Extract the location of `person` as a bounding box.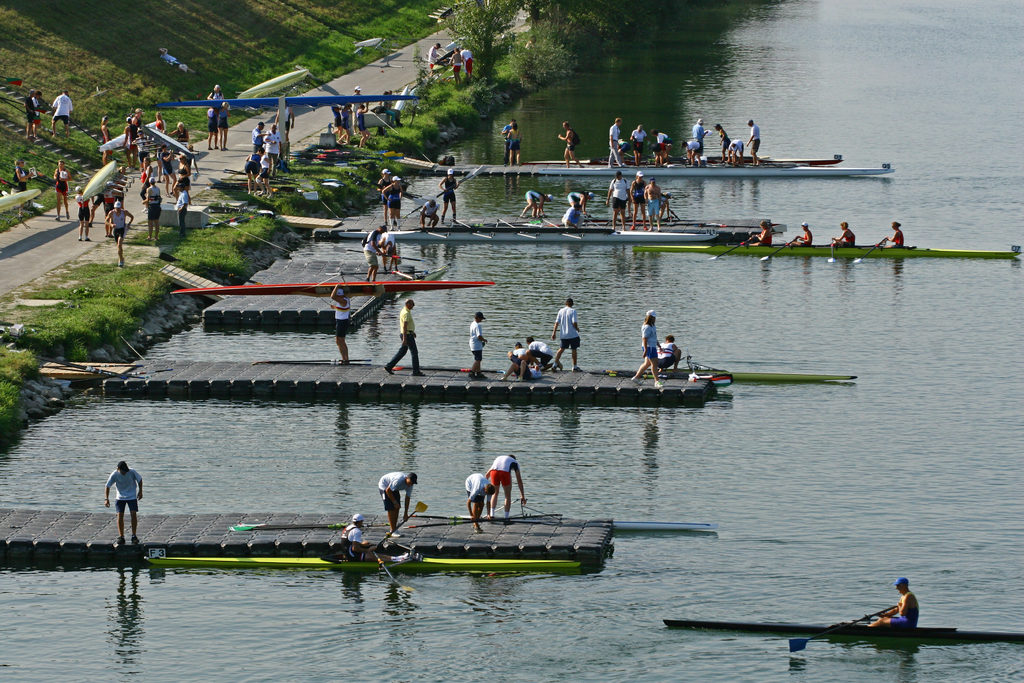
[left=331, top=280, right=355, bottom=366].
